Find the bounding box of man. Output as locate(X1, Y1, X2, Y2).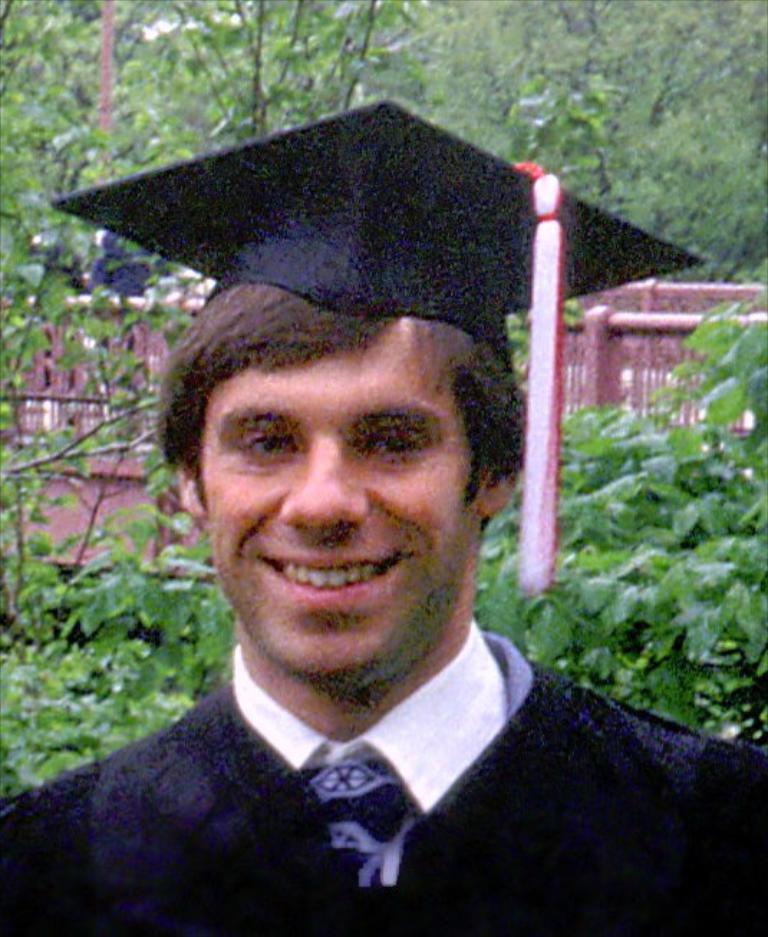
locate(0, 224, 741, 914).
